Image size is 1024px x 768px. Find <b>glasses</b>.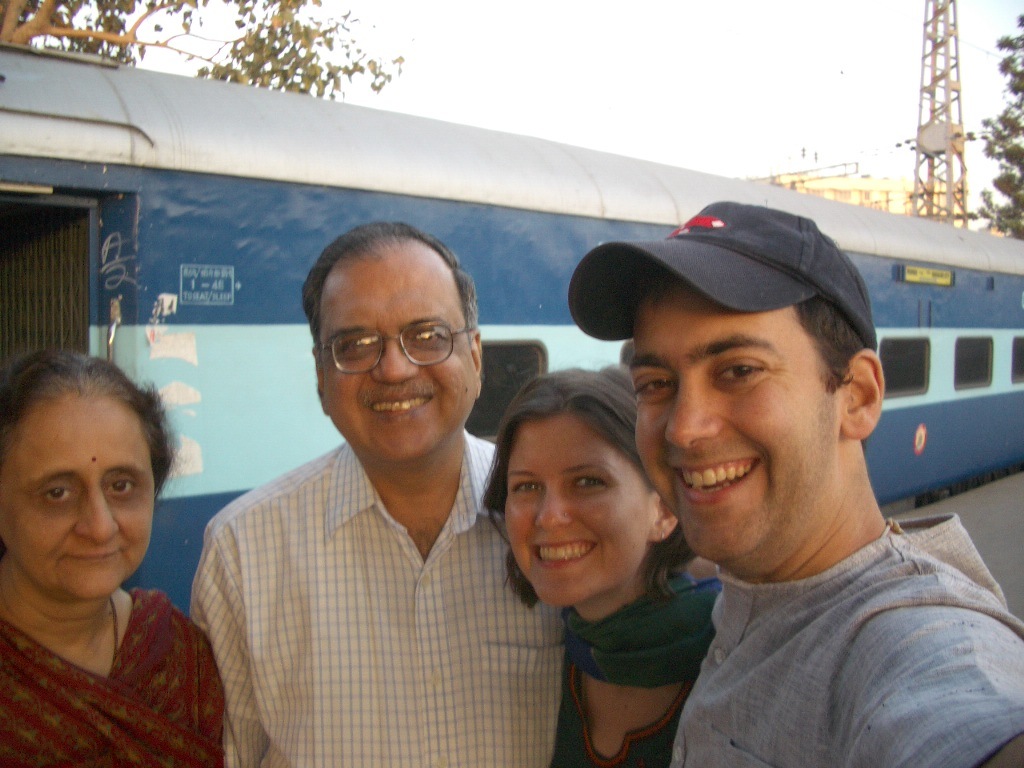
<bbox>317, 322, 478, 376</bbox>.
